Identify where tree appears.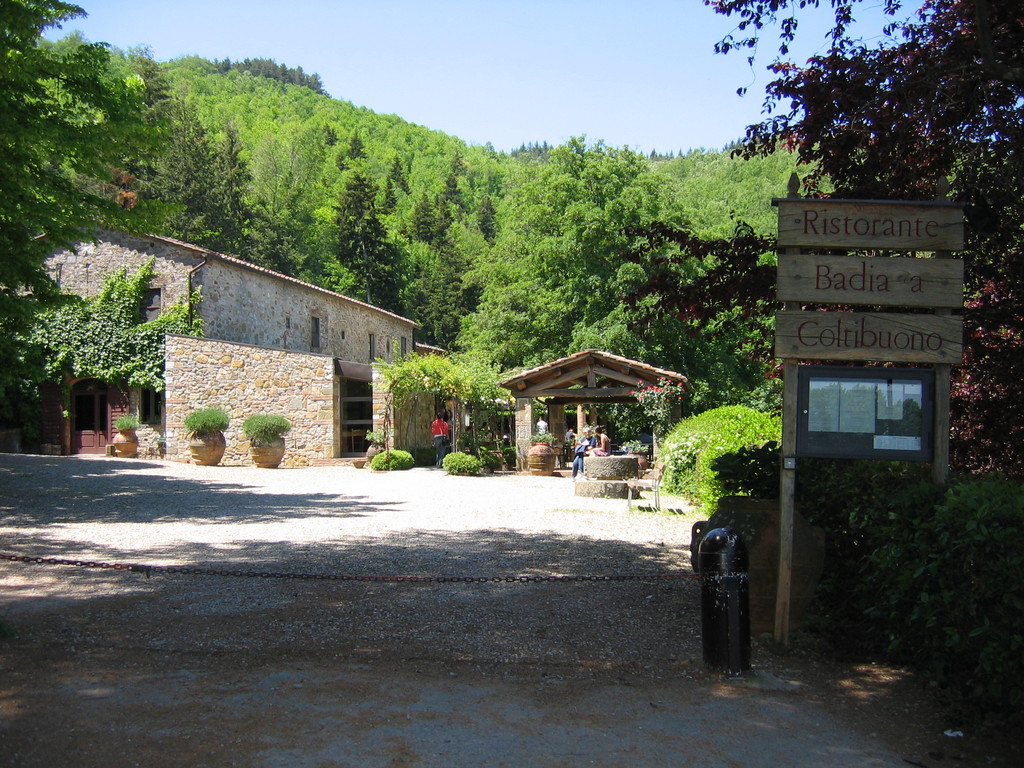
Appears at crop(367, 344, 511, 462).
